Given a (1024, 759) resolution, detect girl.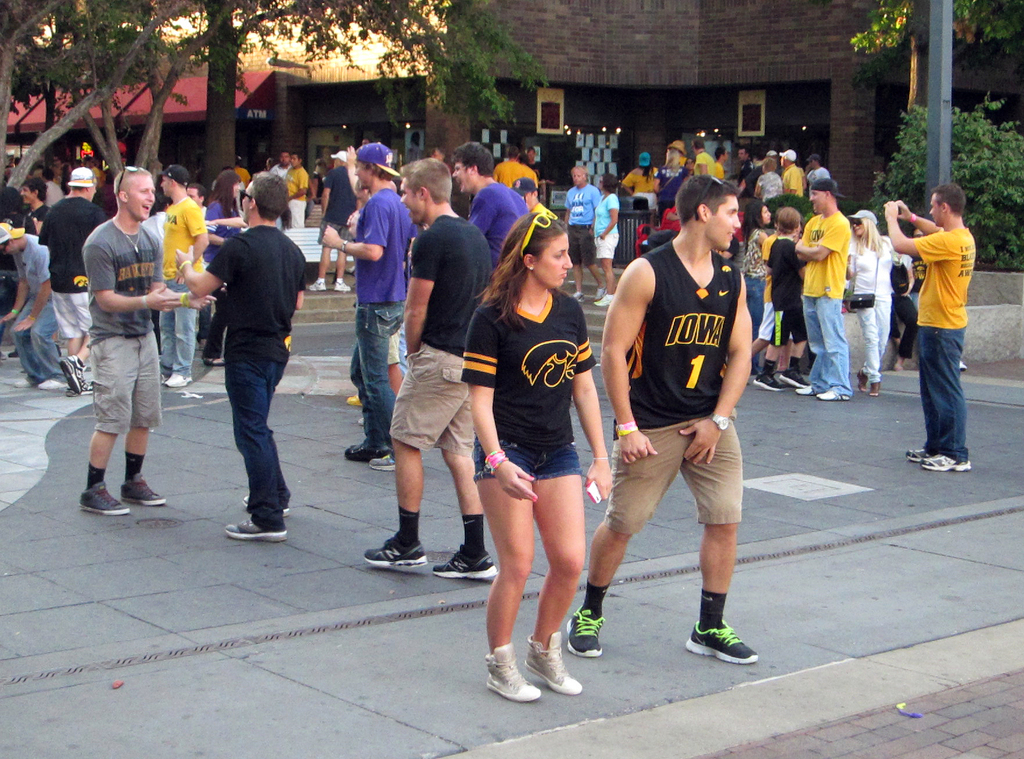
bbox=(463, 204, 614, 703).
